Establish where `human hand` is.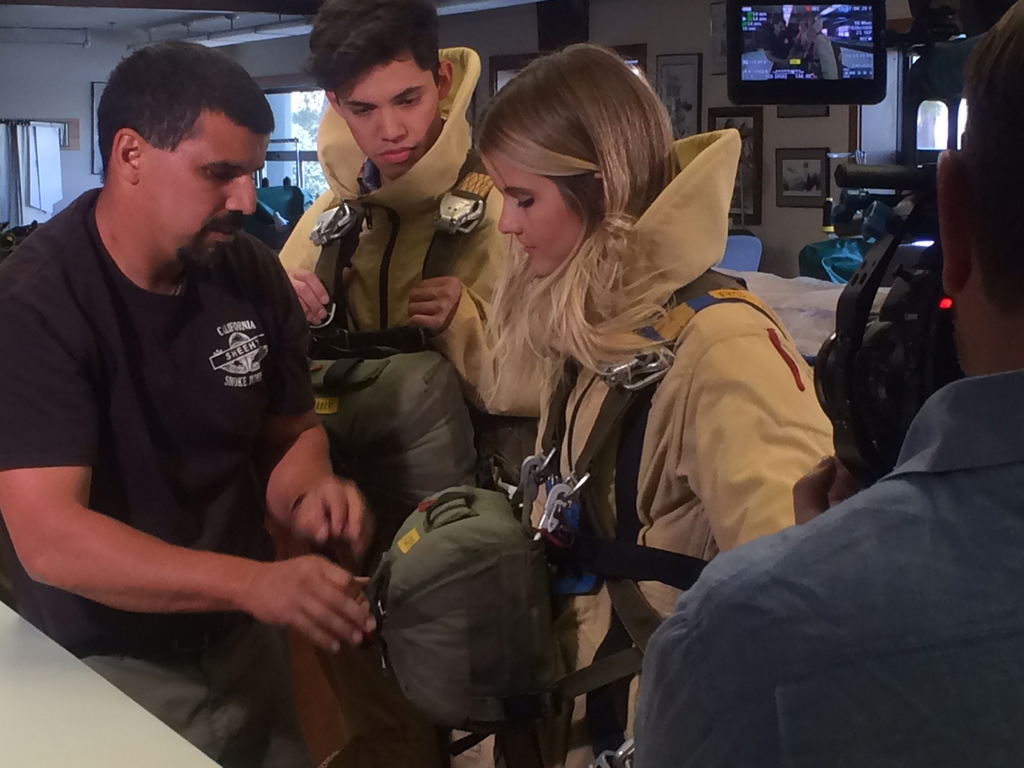
Established at (left=284, top=268, right=332, bottom=330).
